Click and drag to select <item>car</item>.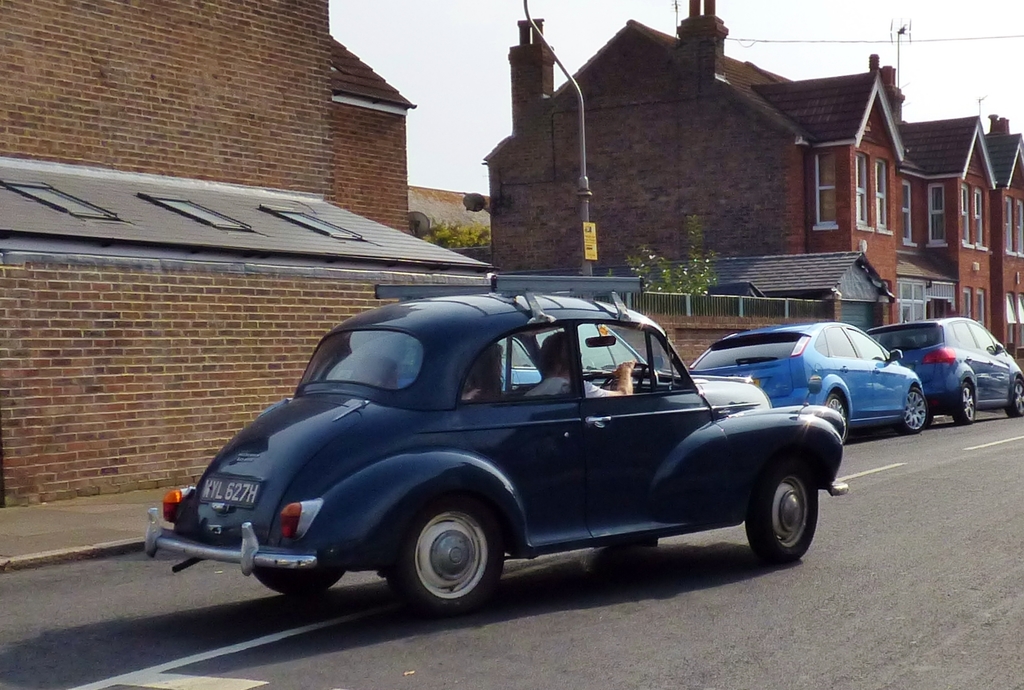
Selection: locate(865, 317, 1023, 426).
